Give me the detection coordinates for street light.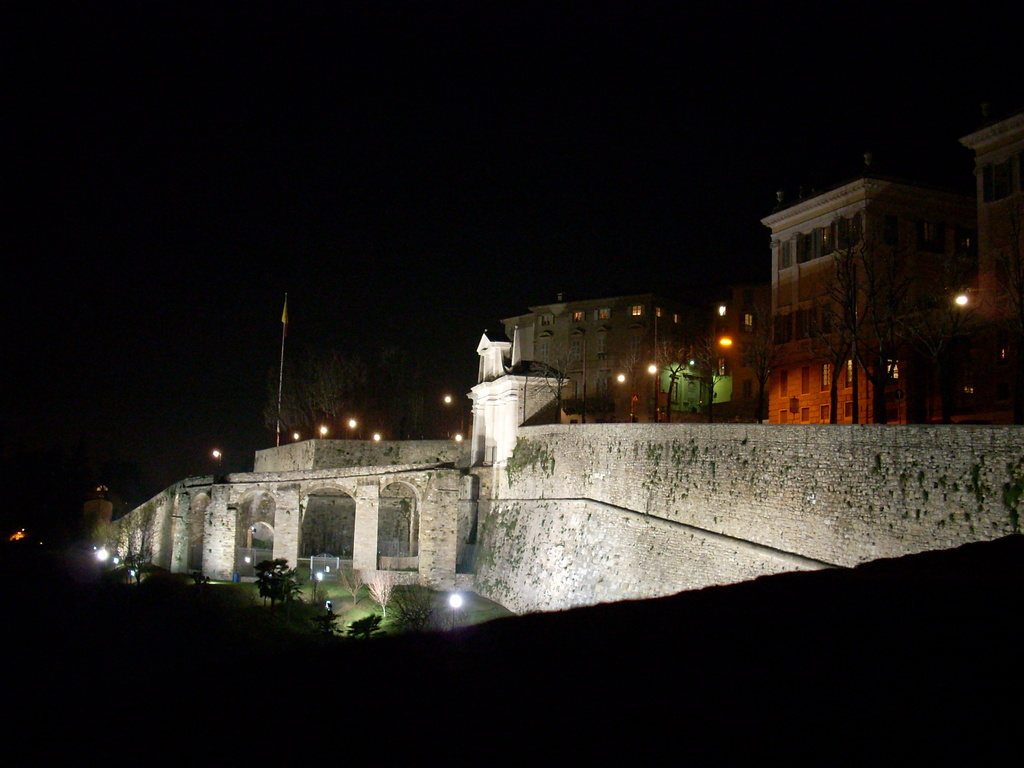
rect(320, 424, 328, 438).
